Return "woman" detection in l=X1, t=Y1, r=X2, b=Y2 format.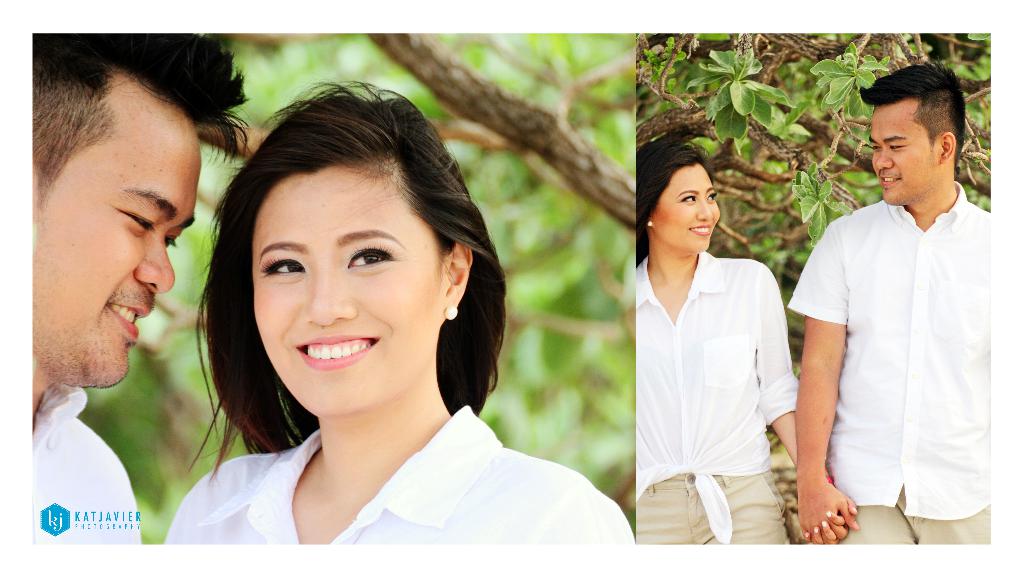
l=145, t=99, r=589, b=556.
